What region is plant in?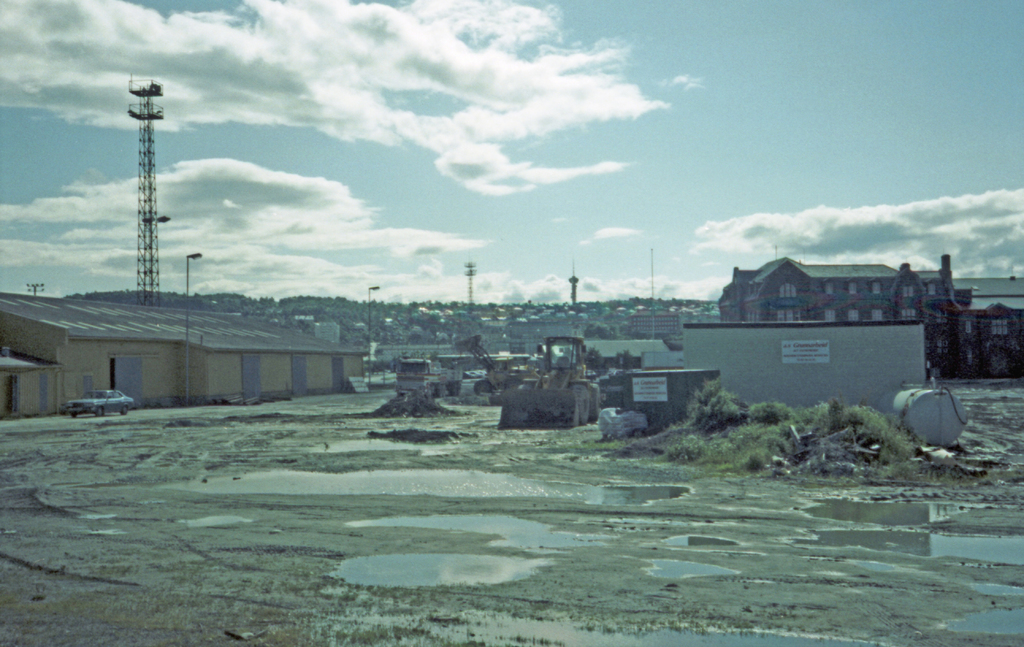
bbox=(740, 452, 772, 471).
